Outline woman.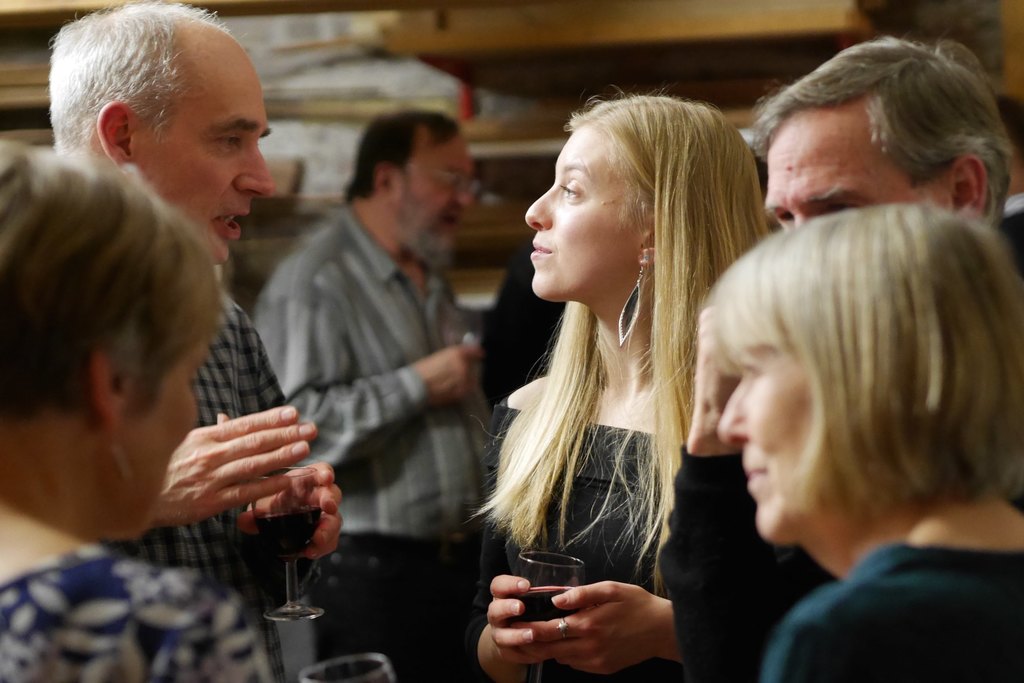
Outline: BBox(0, 143, 276, 682).
